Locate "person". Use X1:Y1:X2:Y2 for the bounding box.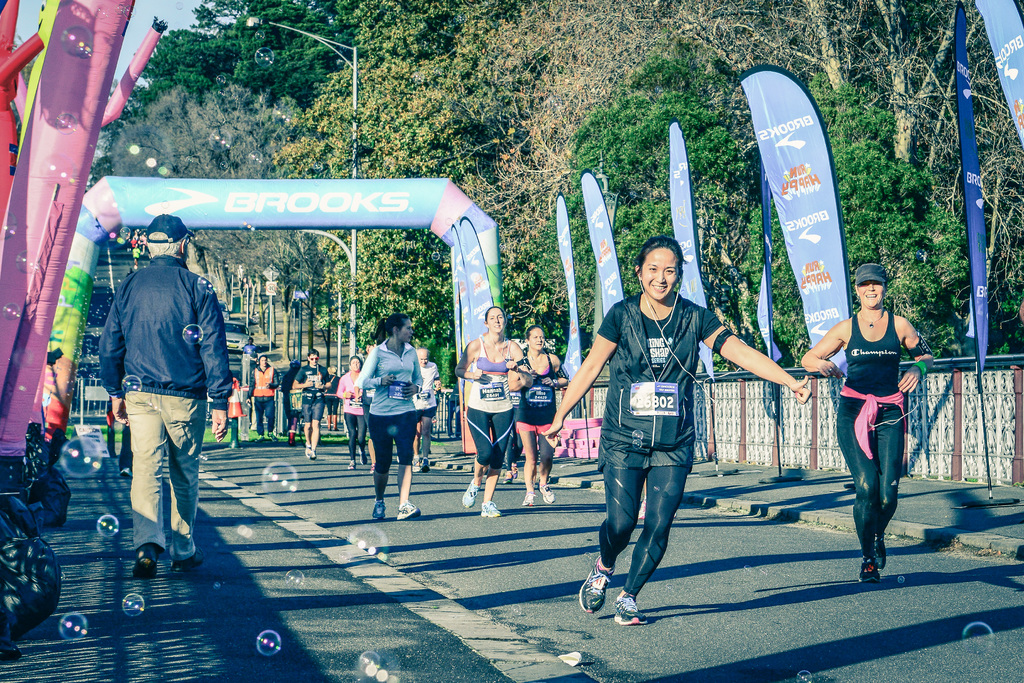
410:348:444:472.
